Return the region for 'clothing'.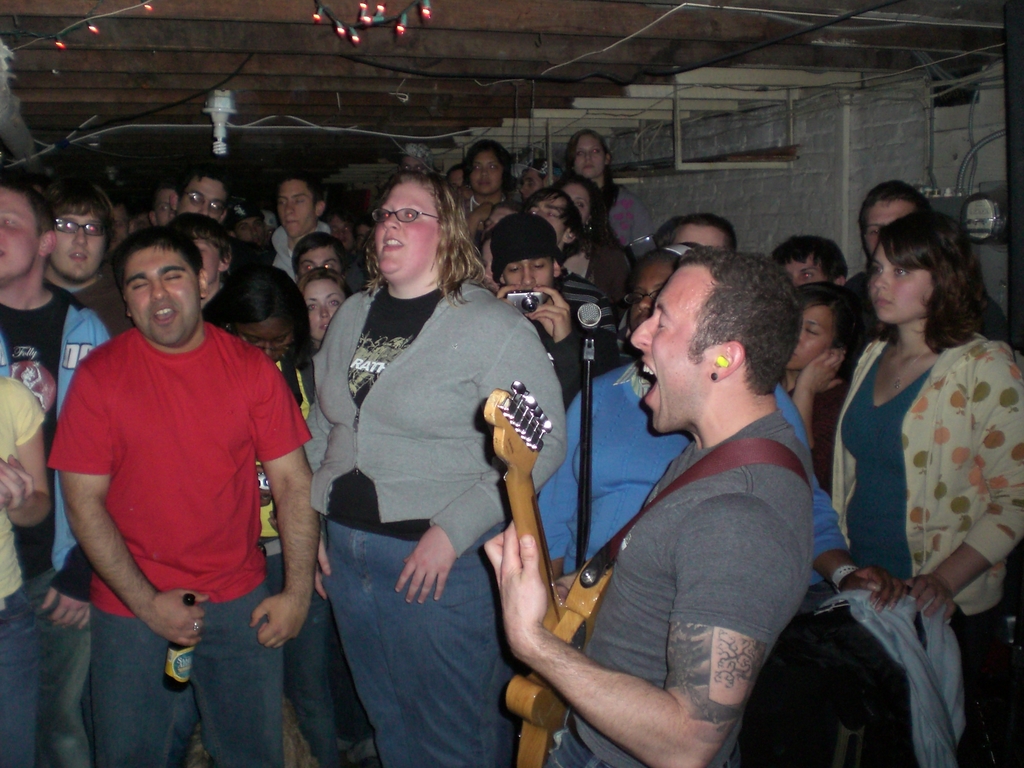
region(566, 219, 632, 338).
